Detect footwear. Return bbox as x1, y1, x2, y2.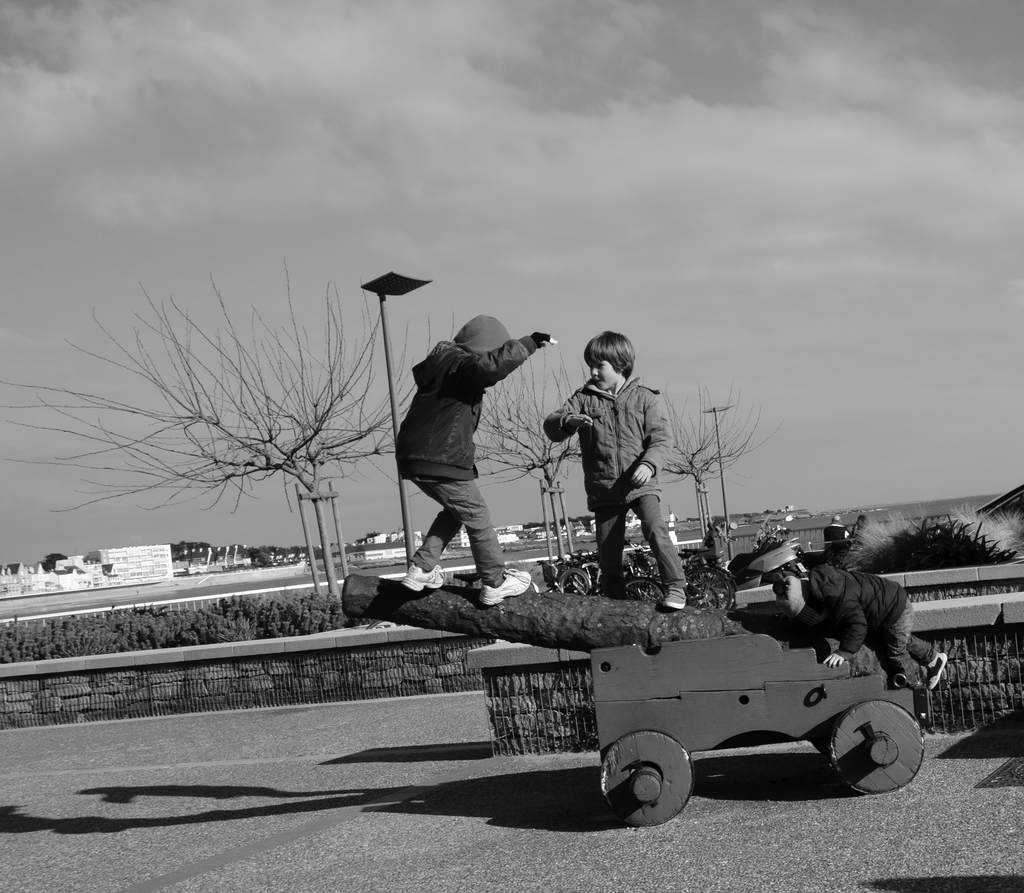
486, 572, 538, 610.
